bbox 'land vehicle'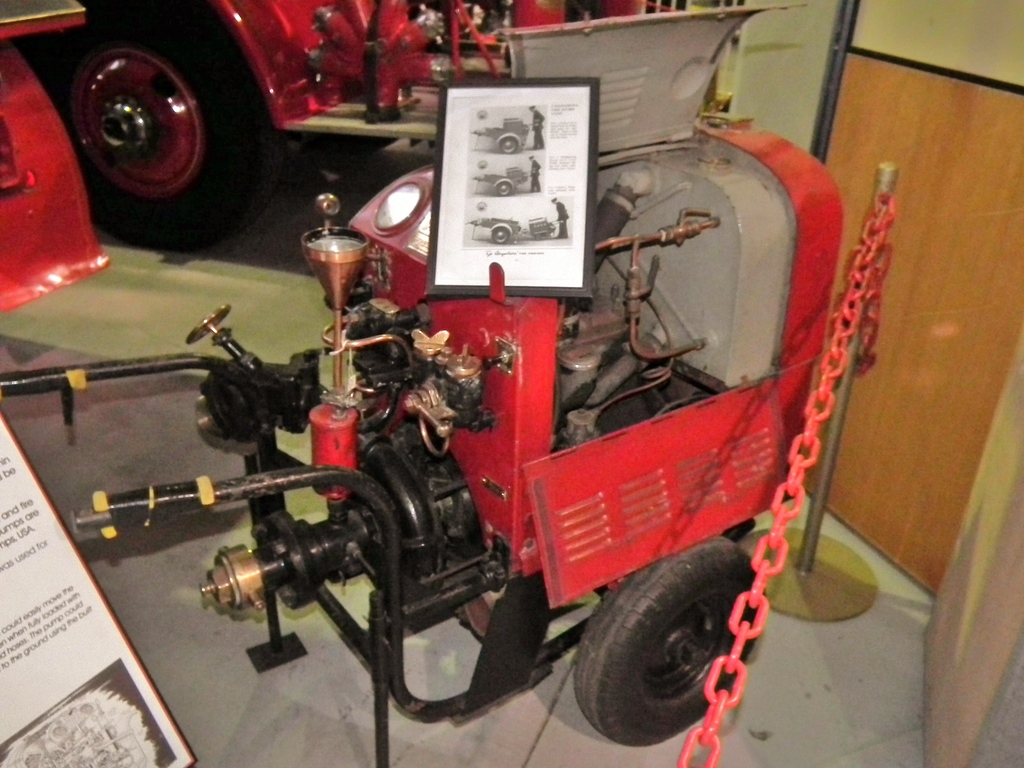
bbox=[42, 0, 650, 246]
